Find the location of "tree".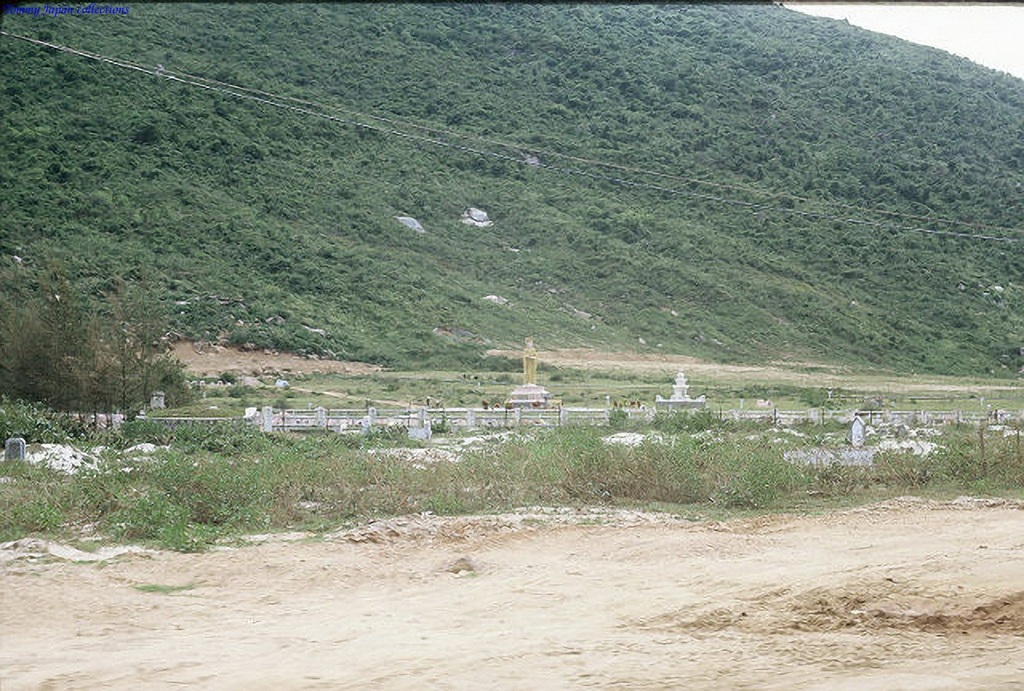
Location: x1=0 y1=304 x2=180 y2=435.
